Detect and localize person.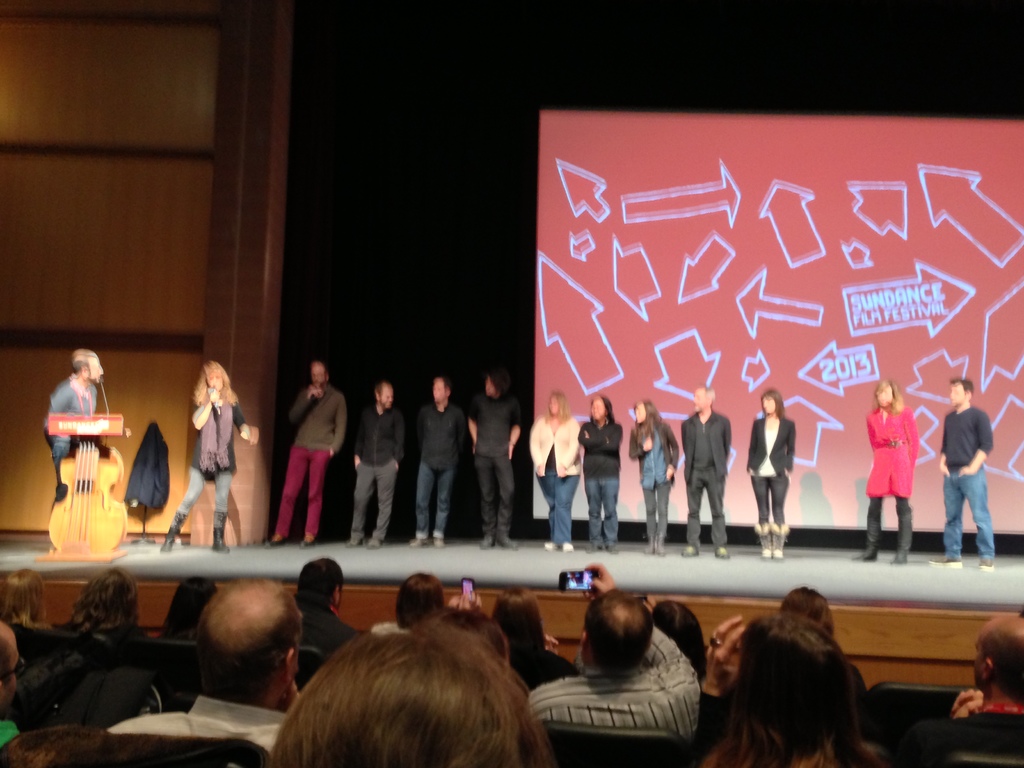
Localized at 746,388,790,553.
